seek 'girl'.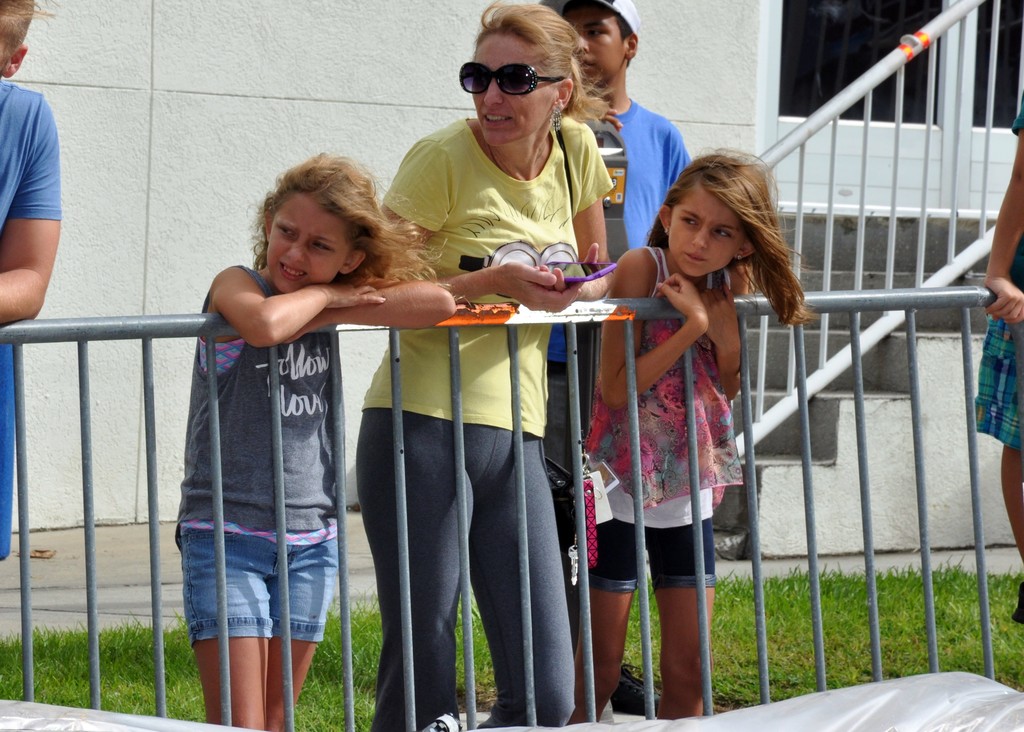
bbox=[170, 150, 444, 729].
